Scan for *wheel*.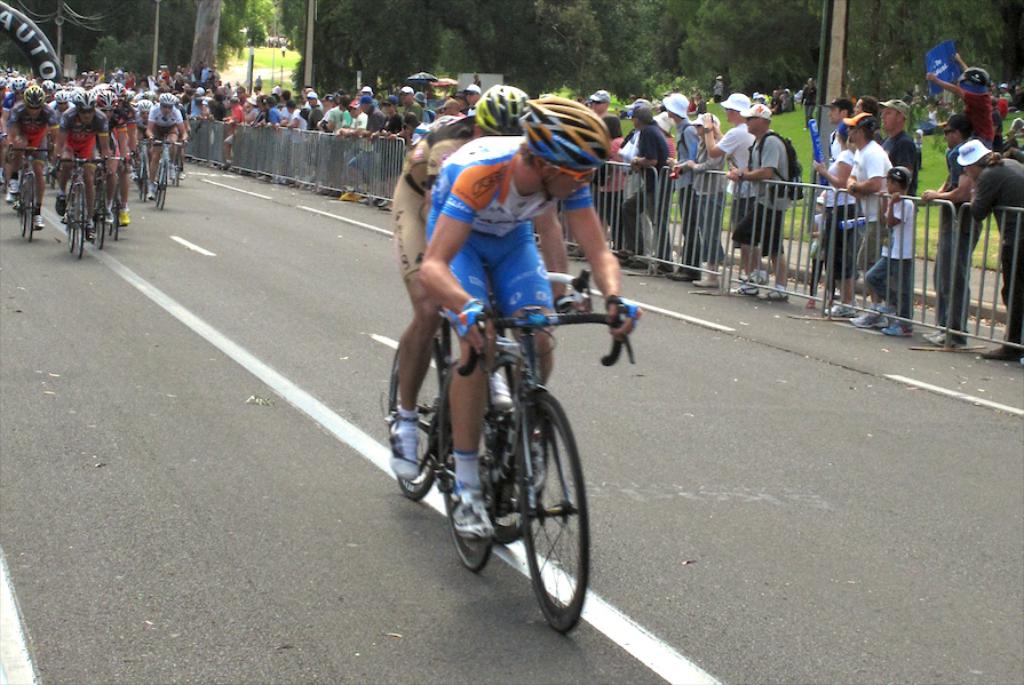
Scan result: 388/337/438/499.
